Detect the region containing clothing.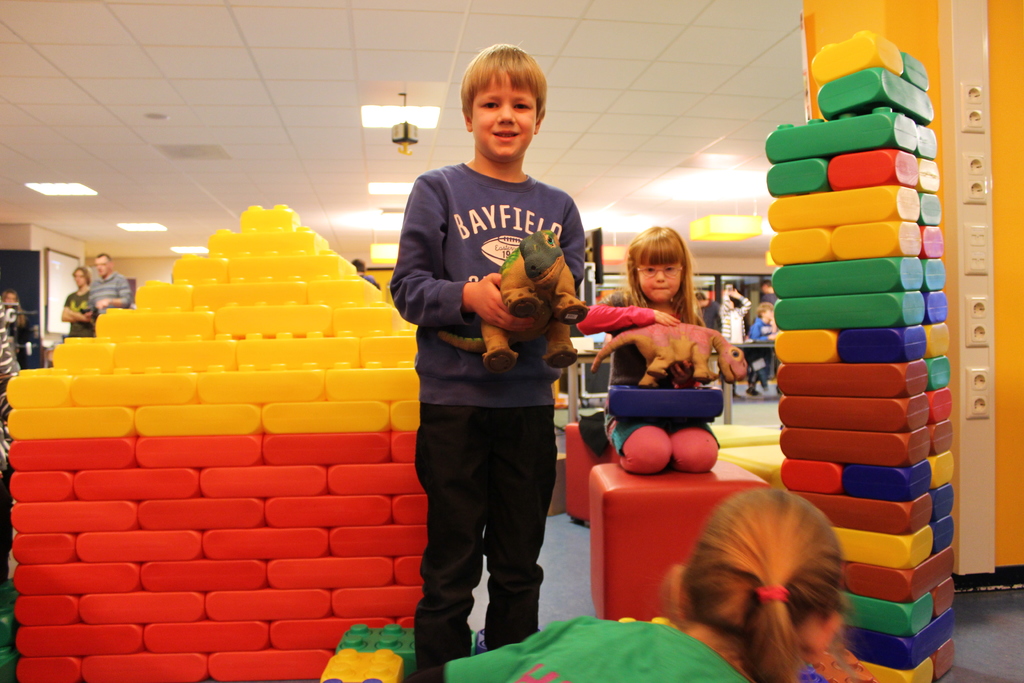
x1=88 y1=273 x2=125 y2=319.
